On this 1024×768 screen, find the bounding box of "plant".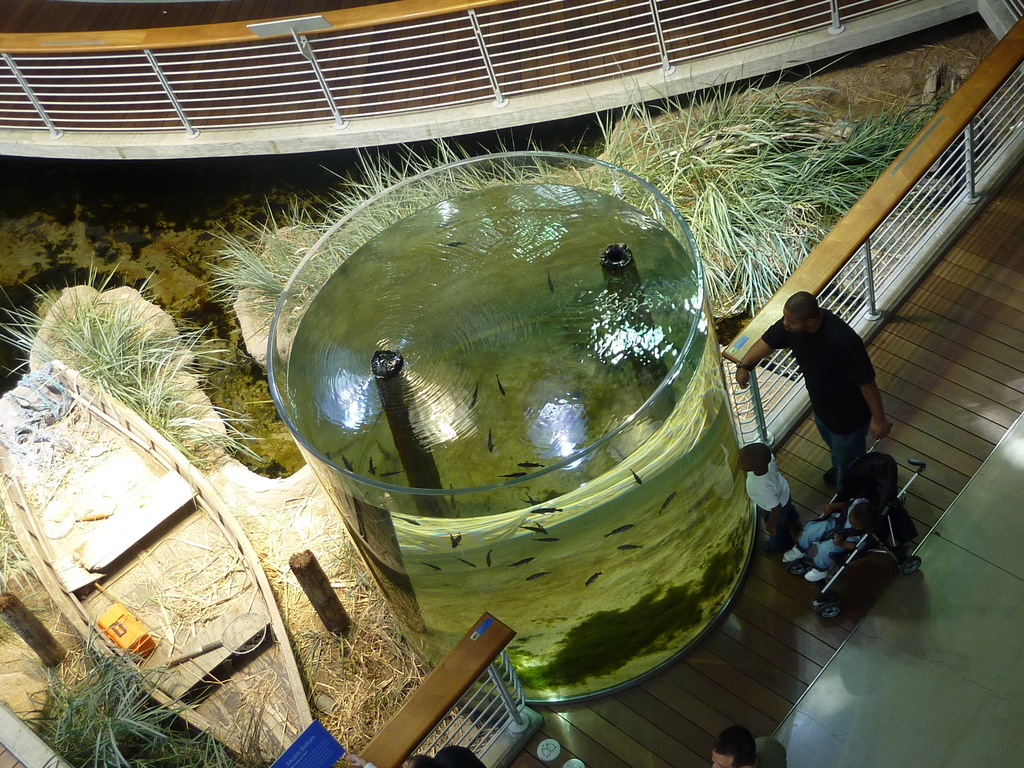
Bounding box: Rect(324, 525, 376, 600).
